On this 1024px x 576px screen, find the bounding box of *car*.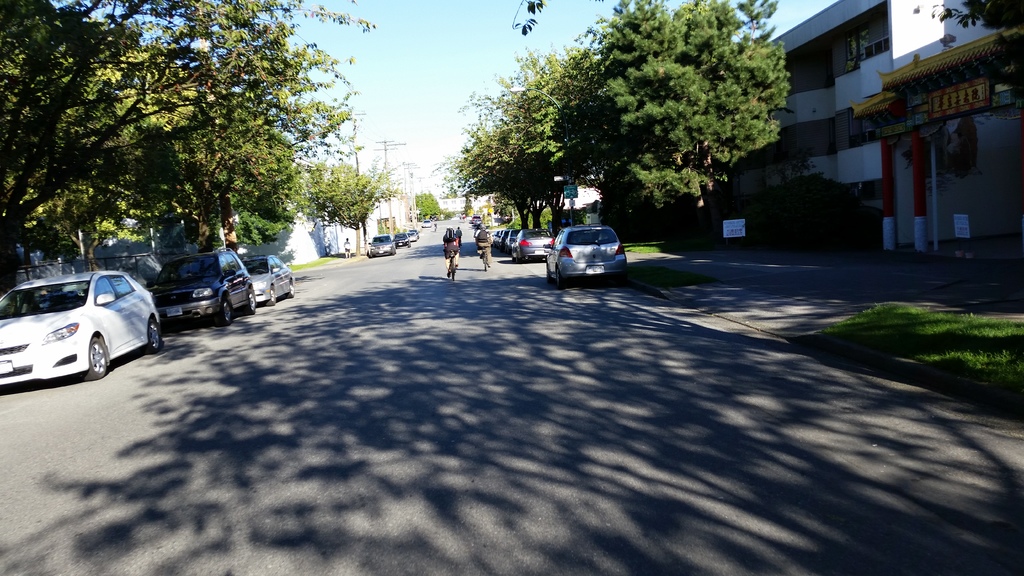
Bounding box: 147 248 257 324.
